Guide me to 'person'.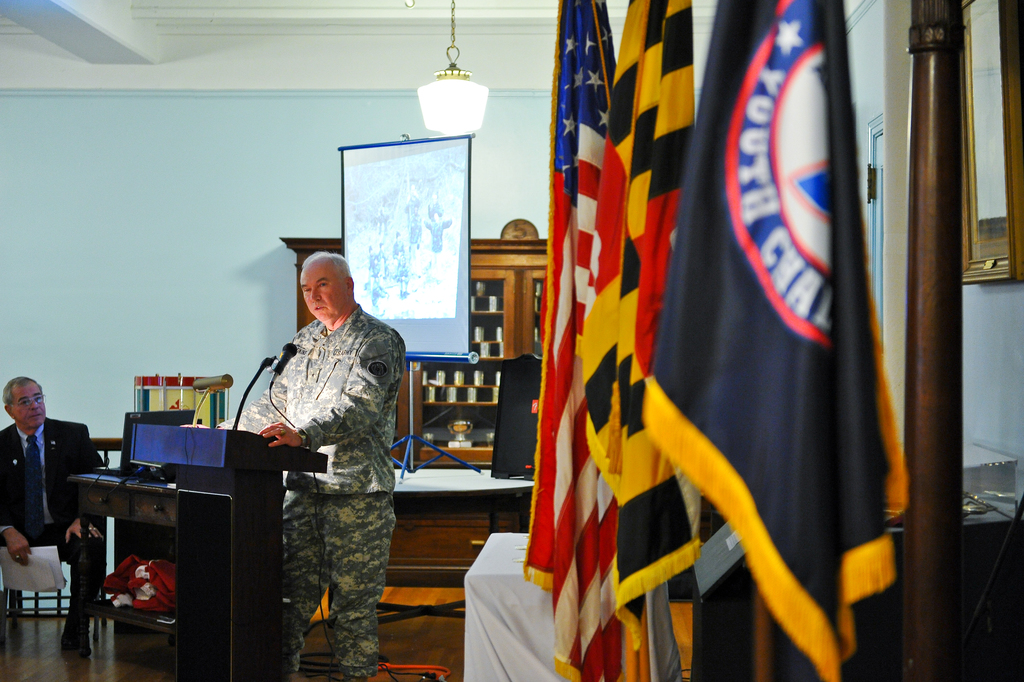
Guidance: 0 378 112 661.
